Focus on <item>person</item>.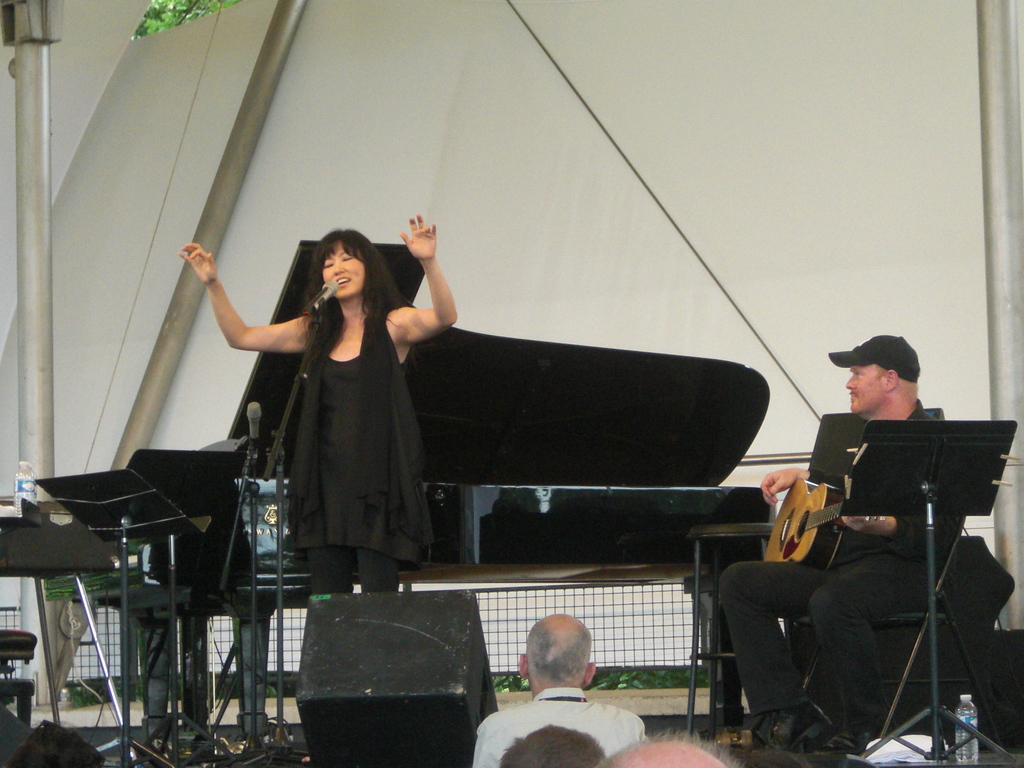
Focused at Rect(712, 329, 968, 751).
